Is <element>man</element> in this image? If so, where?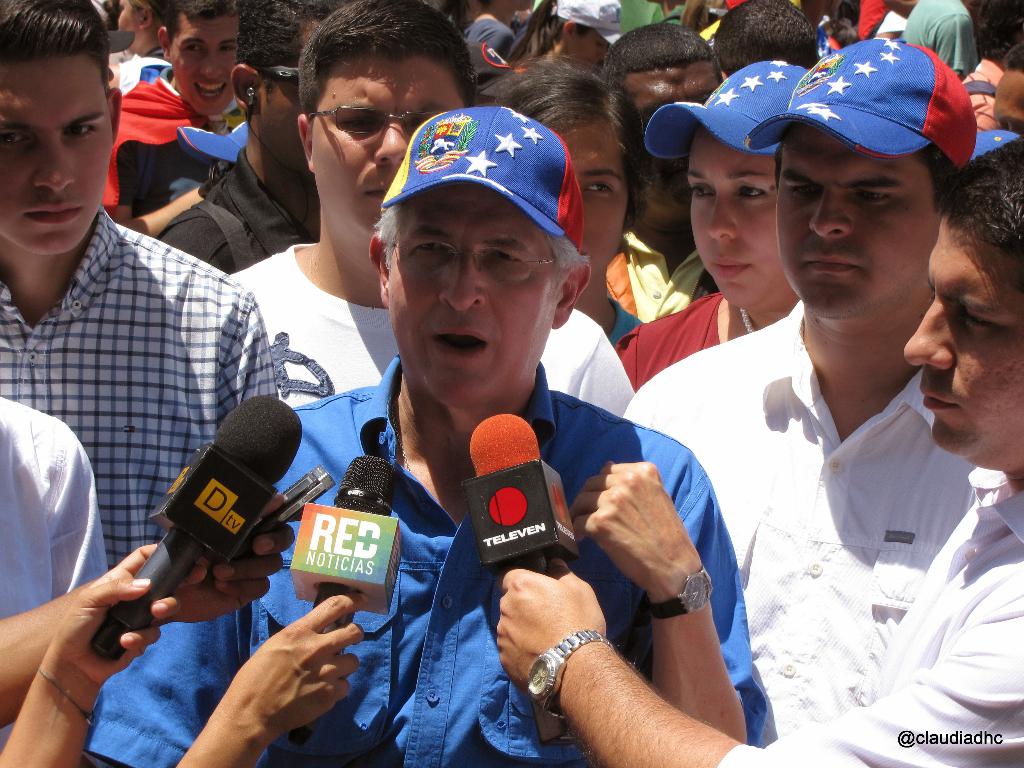
Yes, at bbox=[627, 36, 996, 745].
